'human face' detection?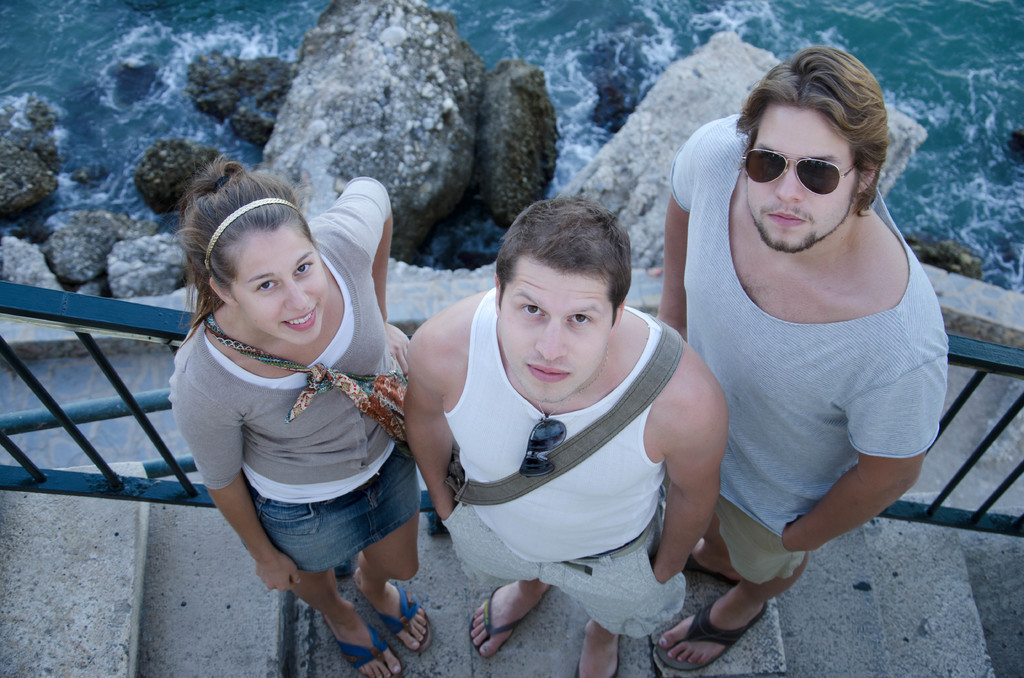
<region>236, 232, 325, 339</region>
